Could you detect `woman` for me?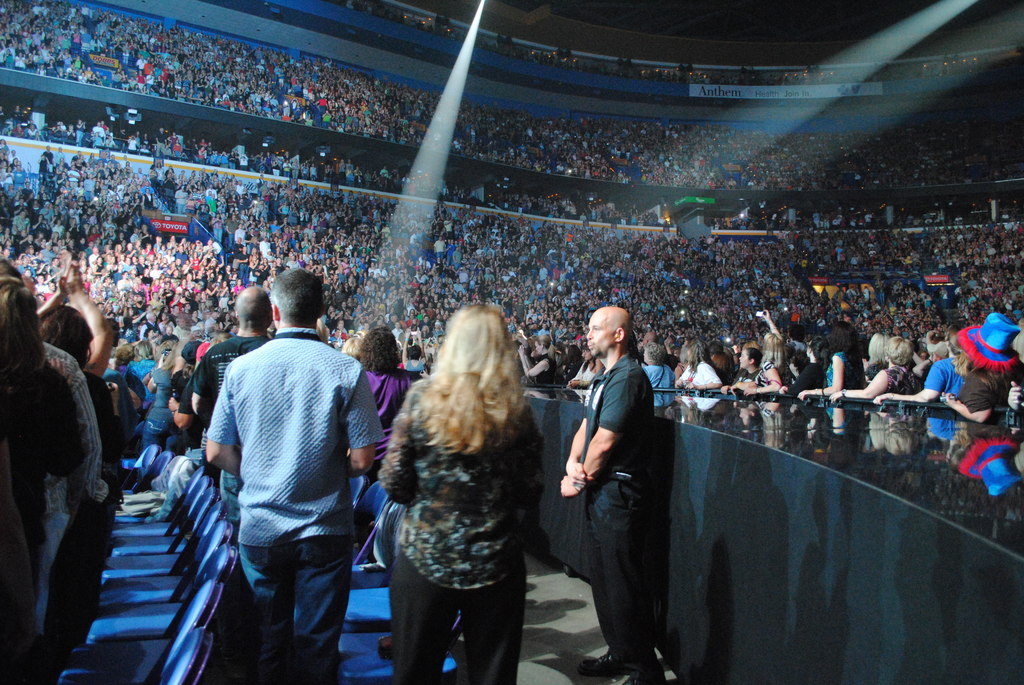
Detection result: [355, 326, 413, 475].
